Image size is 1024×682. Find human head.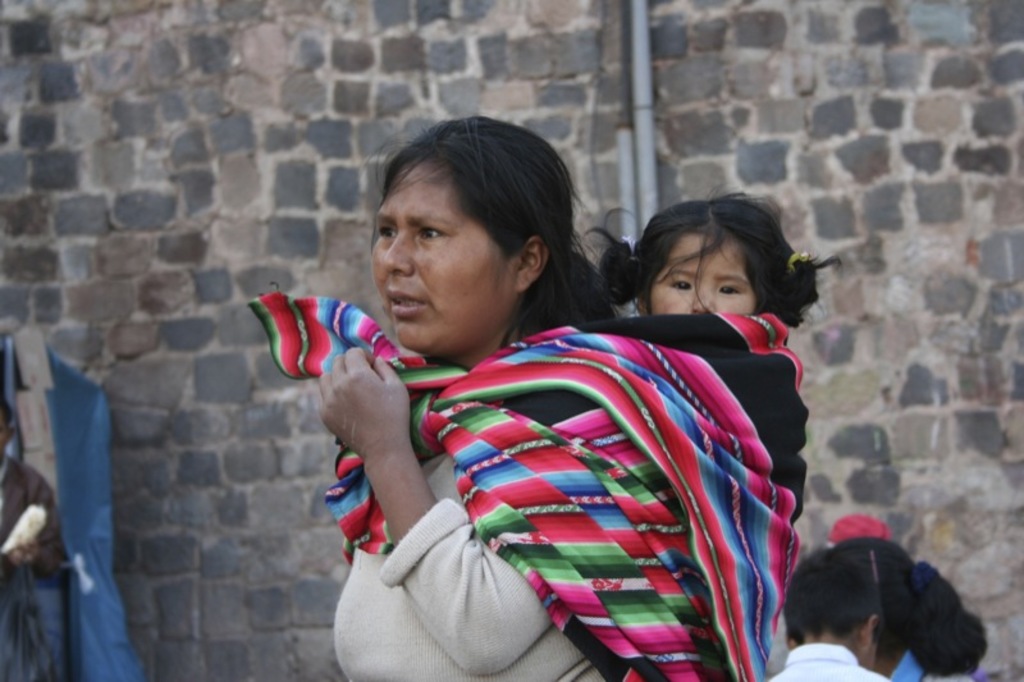
371:115:580:358.
